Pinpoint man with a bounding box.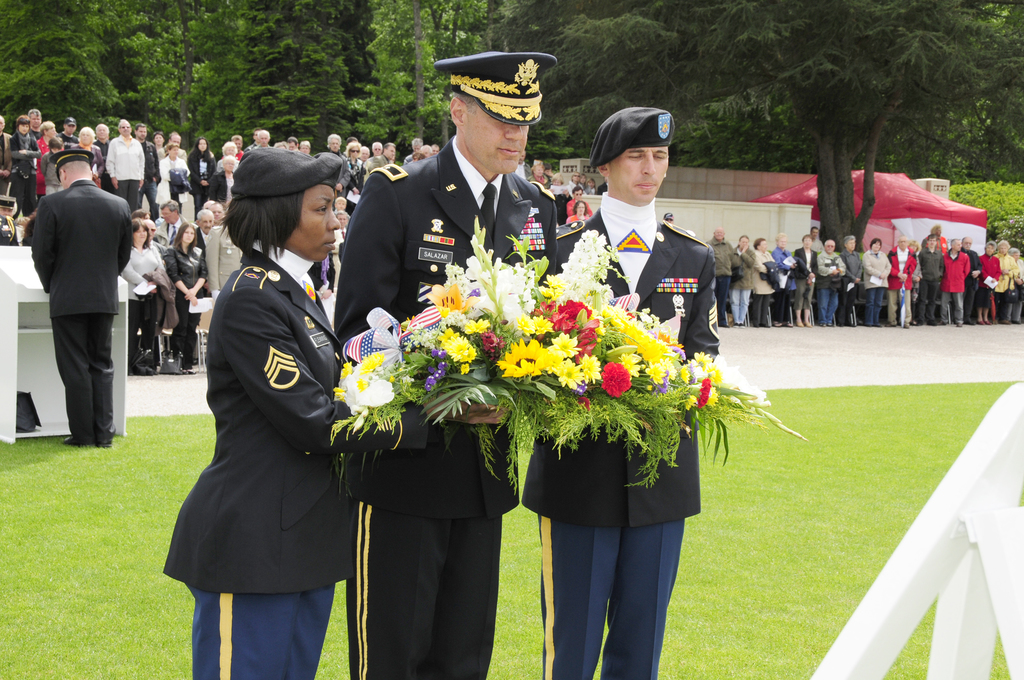
rect(335, 47, 566, 679).
